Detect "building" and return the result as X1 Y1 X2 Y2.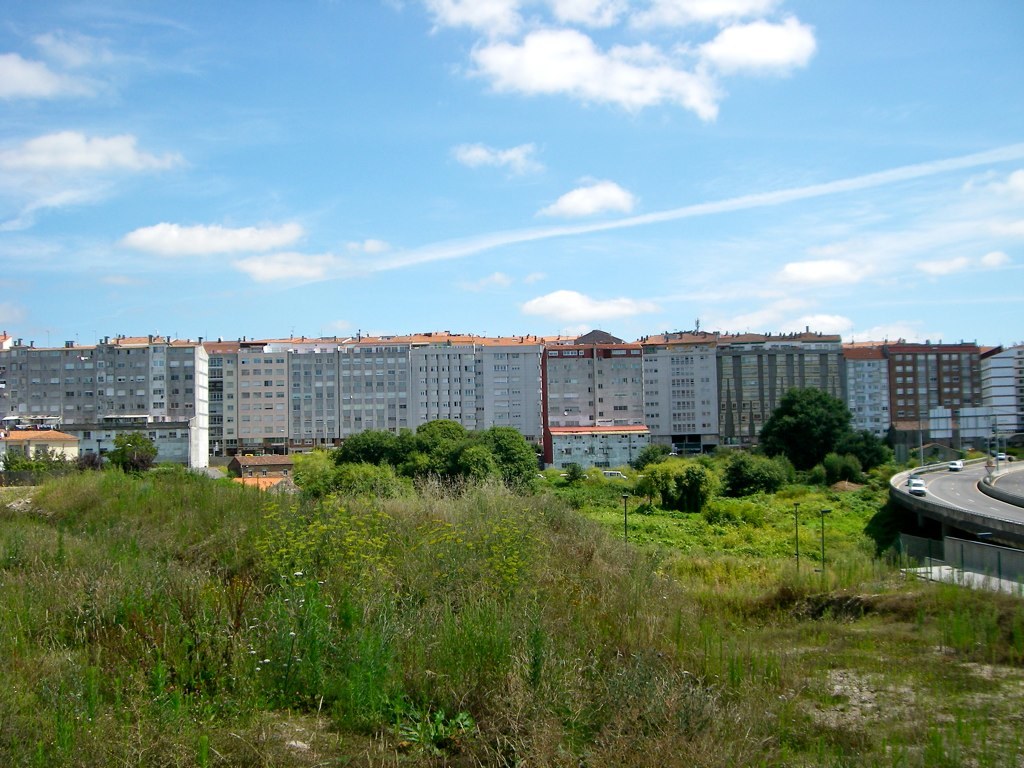
547 340 648 459.
